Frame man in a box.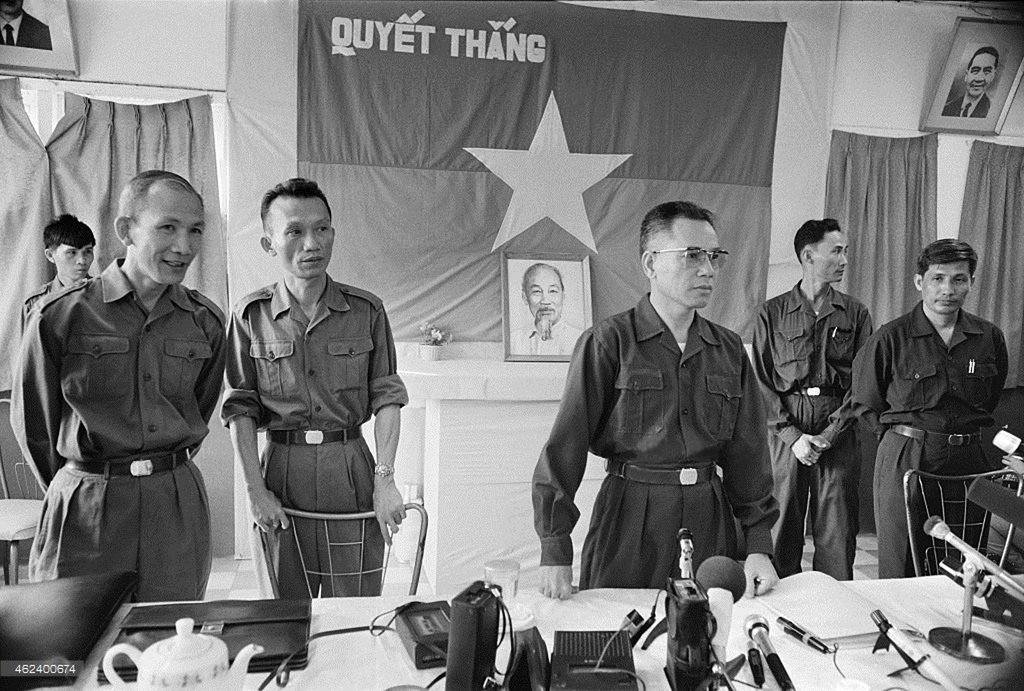
bbox=[0, 0, 59, 51].
